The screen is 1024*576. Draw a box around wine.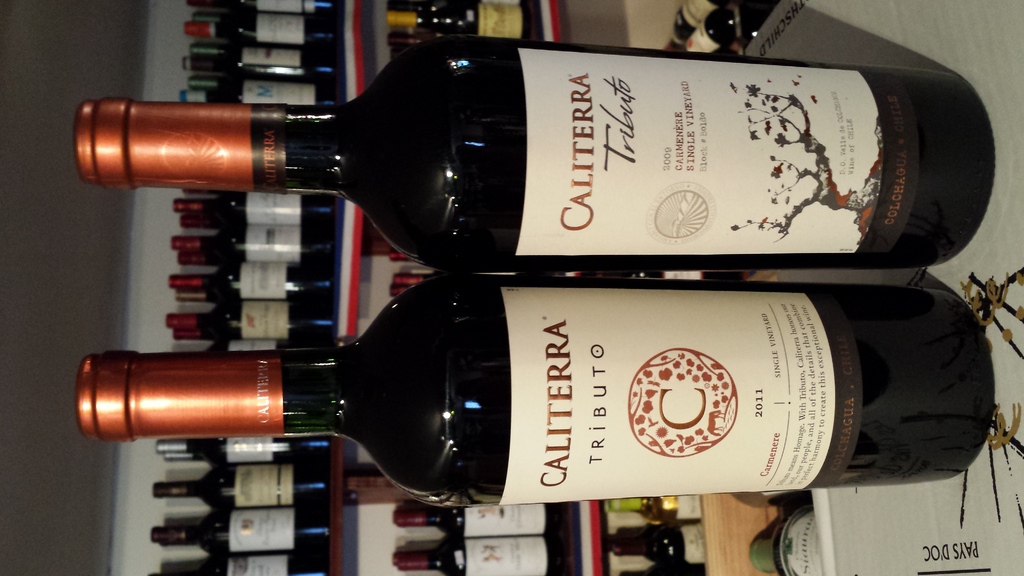
<region>746, 513, 828, 575</region>.
